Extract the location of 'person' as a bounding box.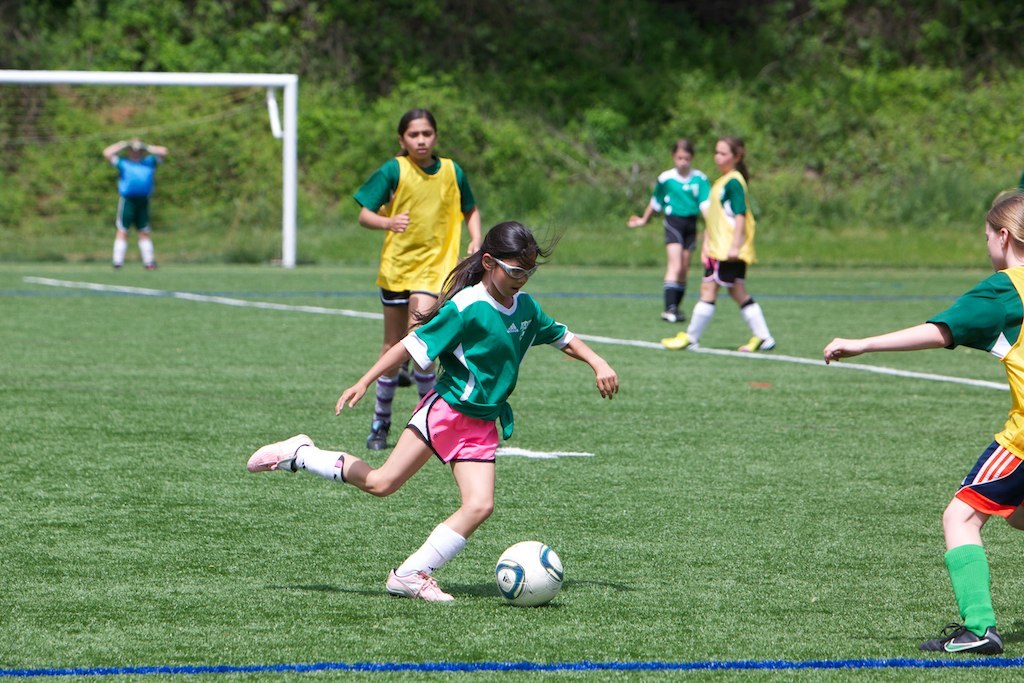
621/129/714/327.
